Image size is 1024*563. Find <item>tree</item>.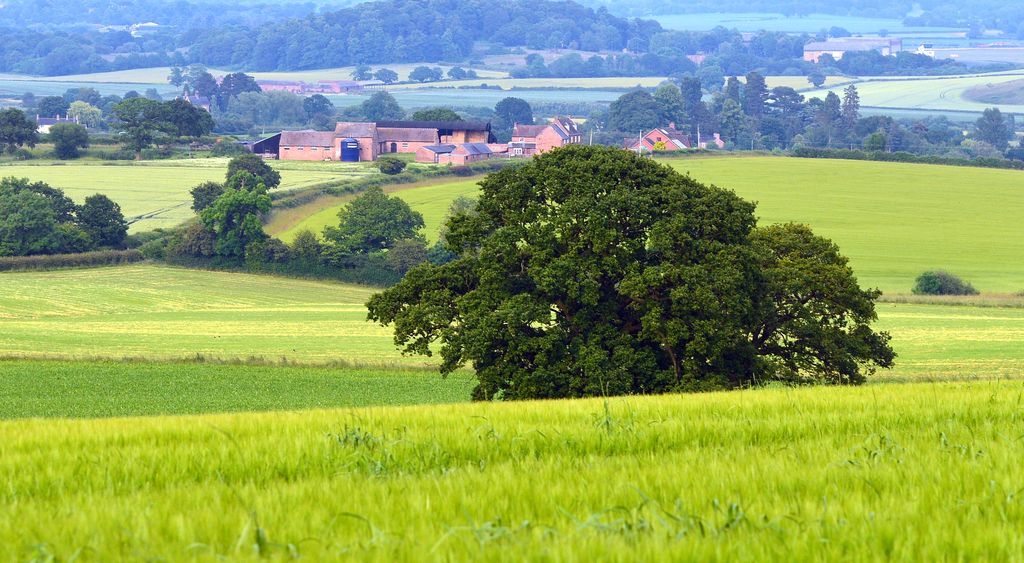
box=[0, 170, 92, 257].
